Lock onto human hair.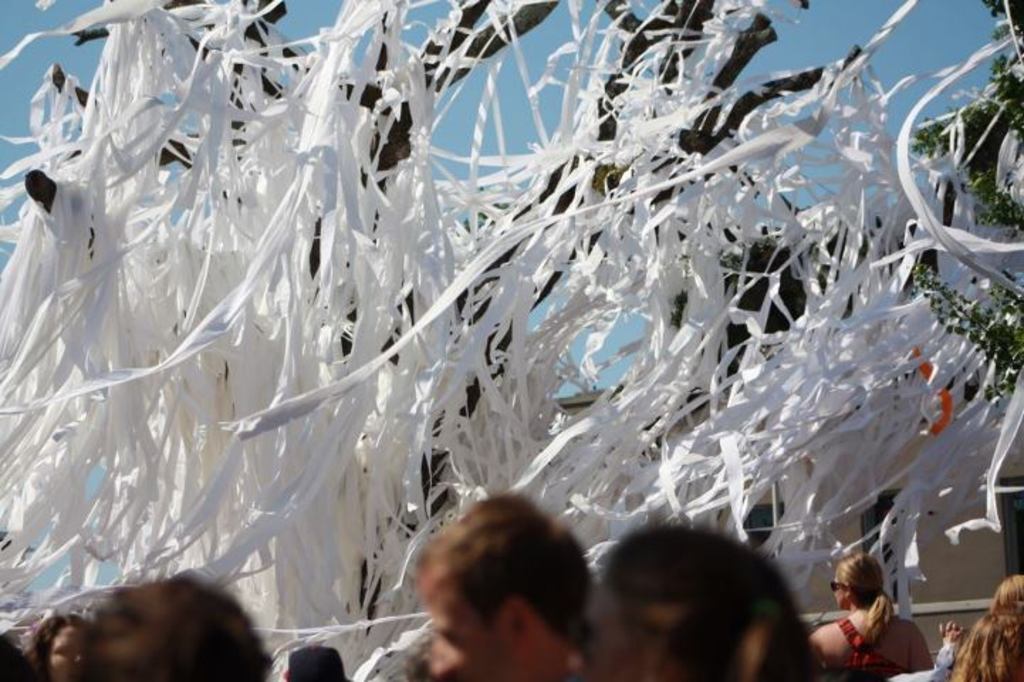
Locked: x1=949, y1=567, x2=1023, y2=681.
